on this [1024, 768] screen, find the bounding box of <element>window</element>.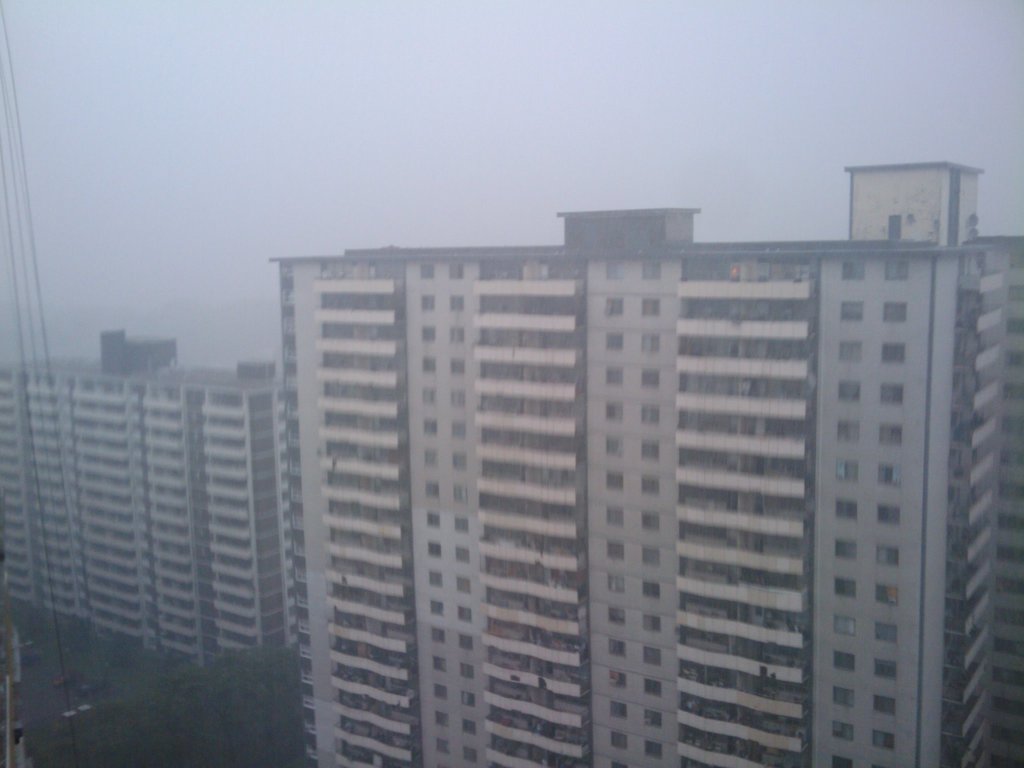
Bounding box: 869, 726, 894, 752.
